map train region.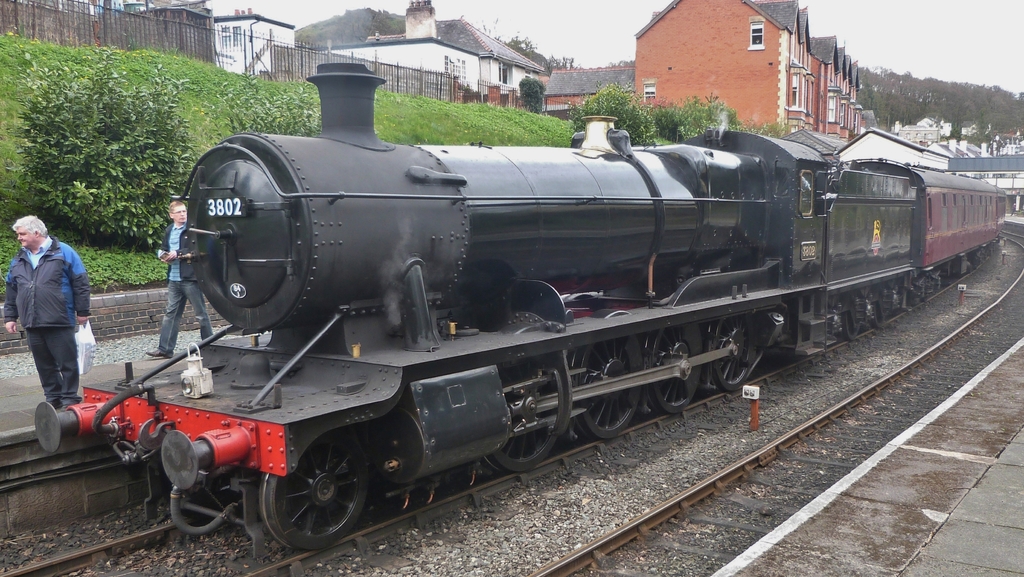
Mapped to region(36, 62, 1010, 555).
